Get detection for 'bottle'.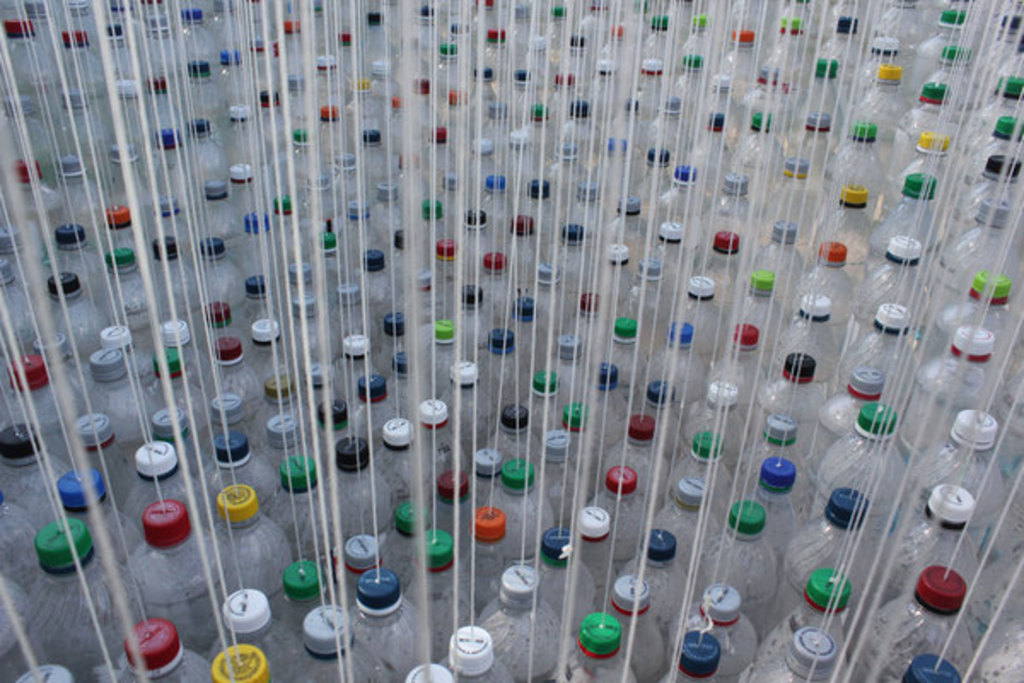
Detection: 352,372,396,451.
